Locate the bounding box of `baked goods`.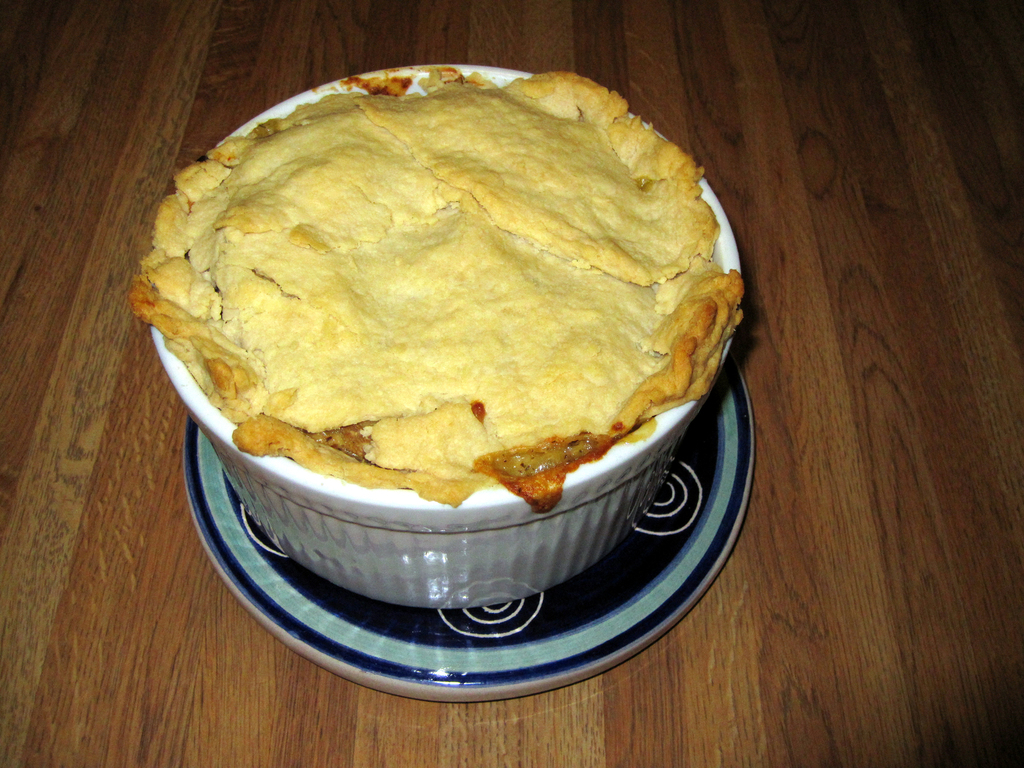
Bounding box: 127 65 747 509.
